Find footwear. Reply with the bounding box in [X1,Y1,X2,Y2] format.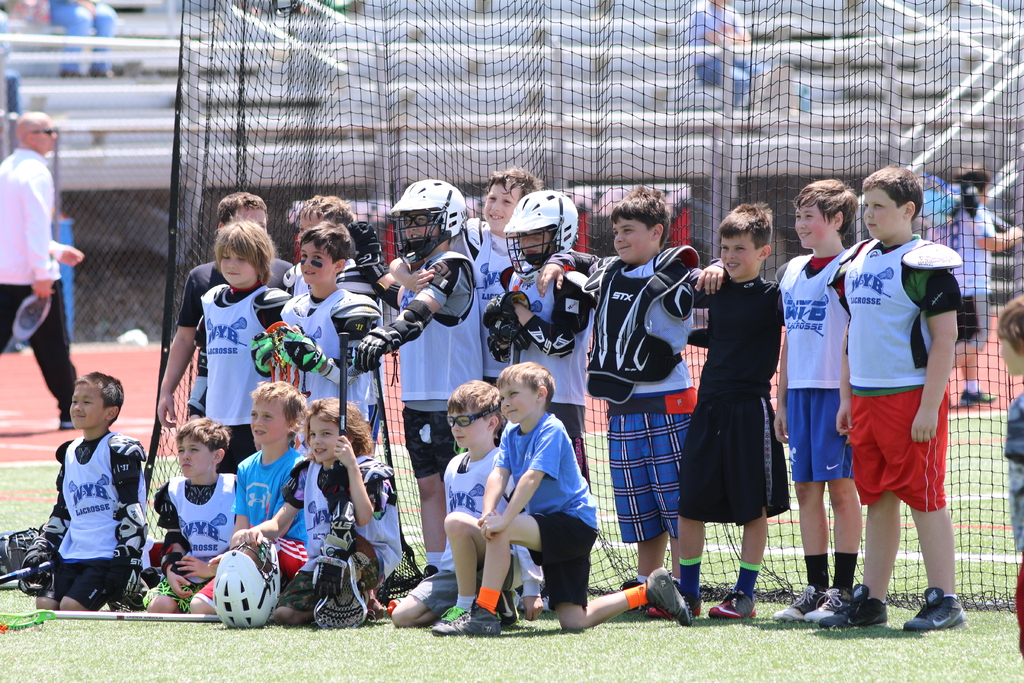
[917,585,976,643].
